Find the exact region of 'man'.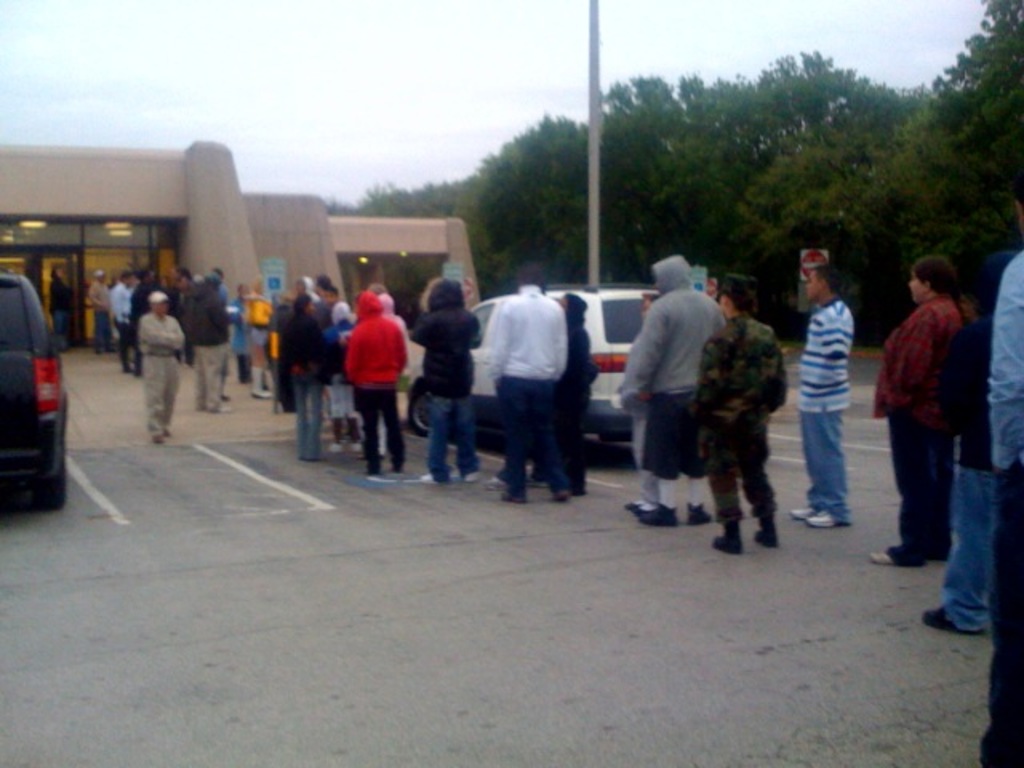
Exact region: 187:274:234:413.
